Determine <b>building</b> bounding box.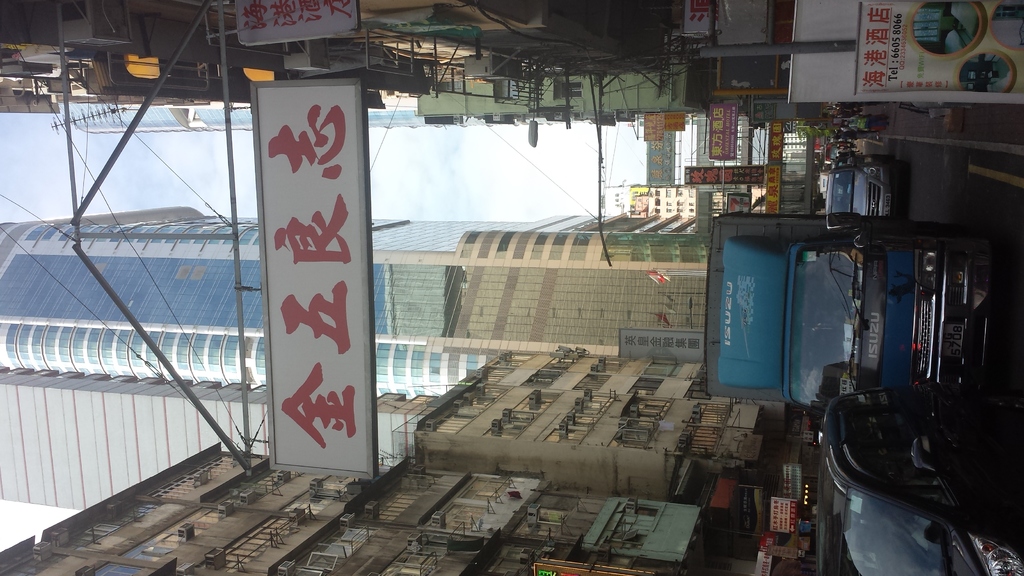
Determined: bbox(0, 433, 725, 574).
